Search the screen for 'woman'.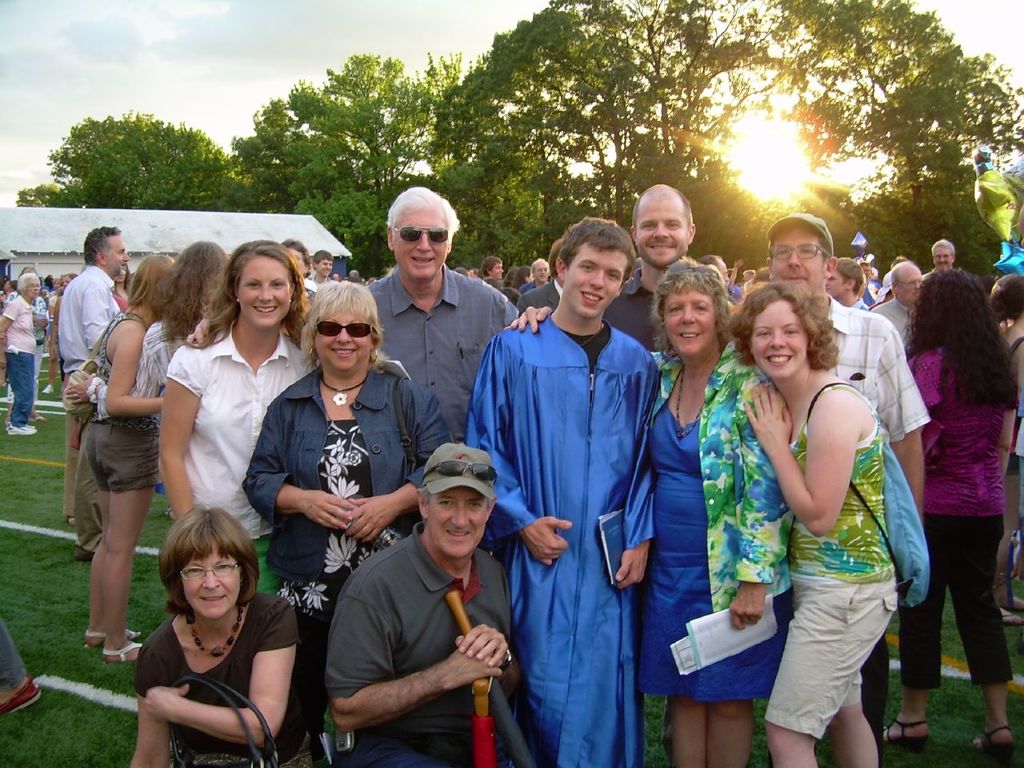
Found at (726,259,921,767).
